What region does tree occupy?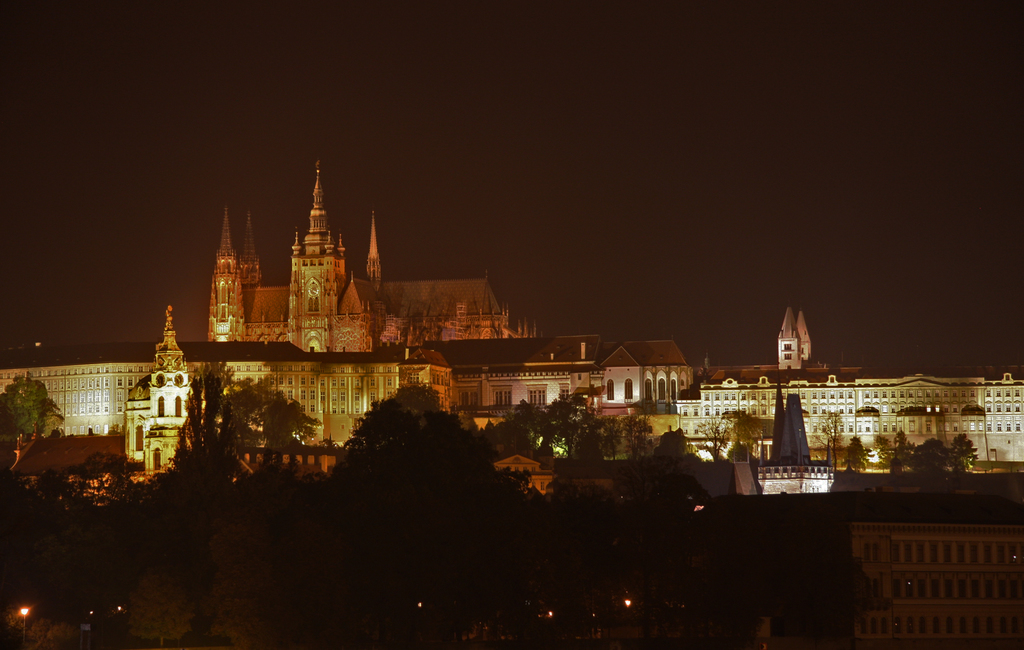
select_region(811, 403, 844, 472).
